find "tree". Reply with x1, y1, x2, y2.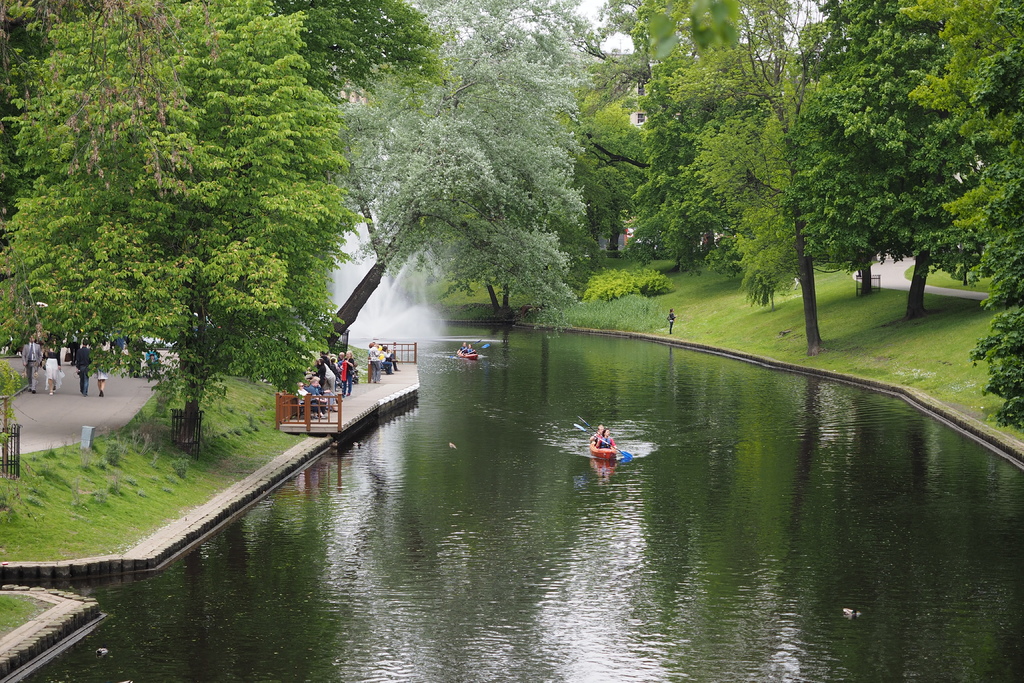
275, 0, 460, 106.
